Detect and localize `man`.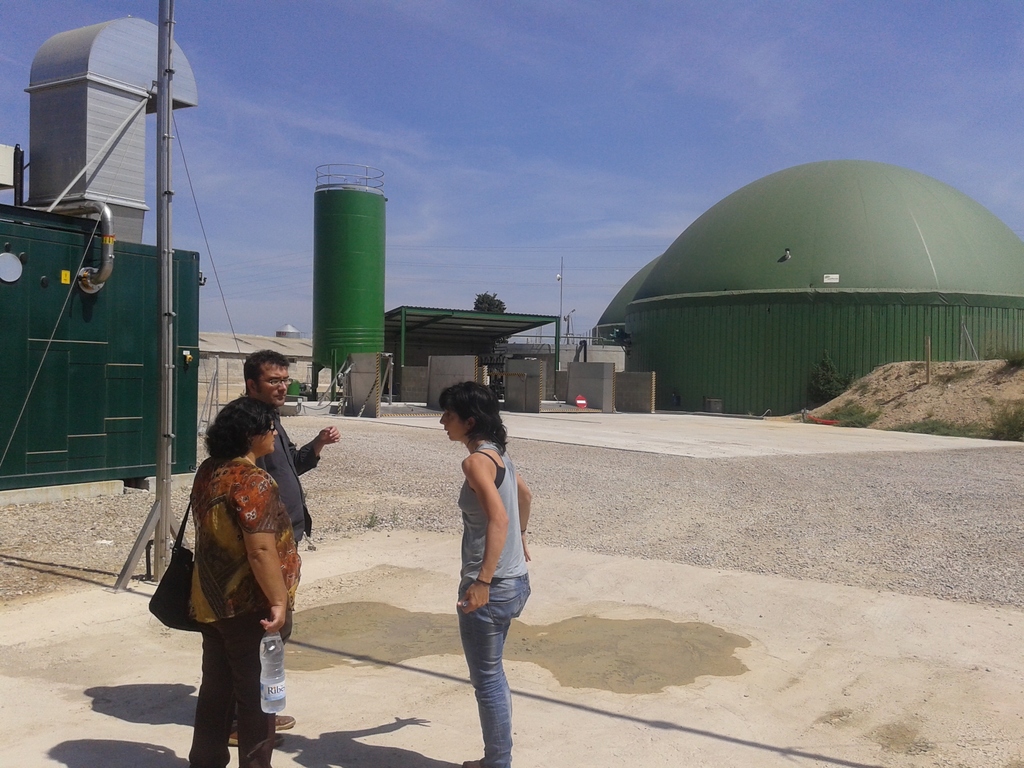
Localized at [x1=228, y1=351, x2=342, y2=748].
